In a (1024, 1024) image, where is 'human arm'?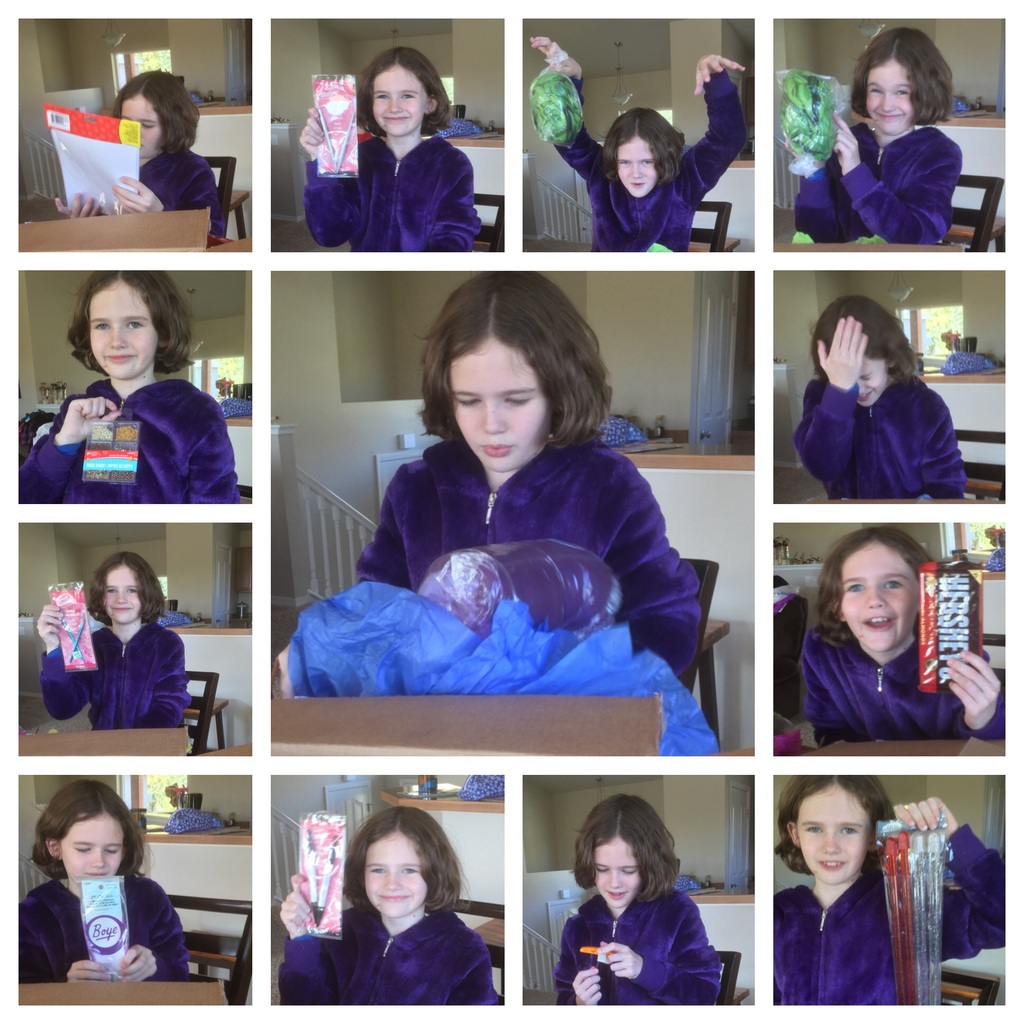
rect(33, 627, 82, 707).
